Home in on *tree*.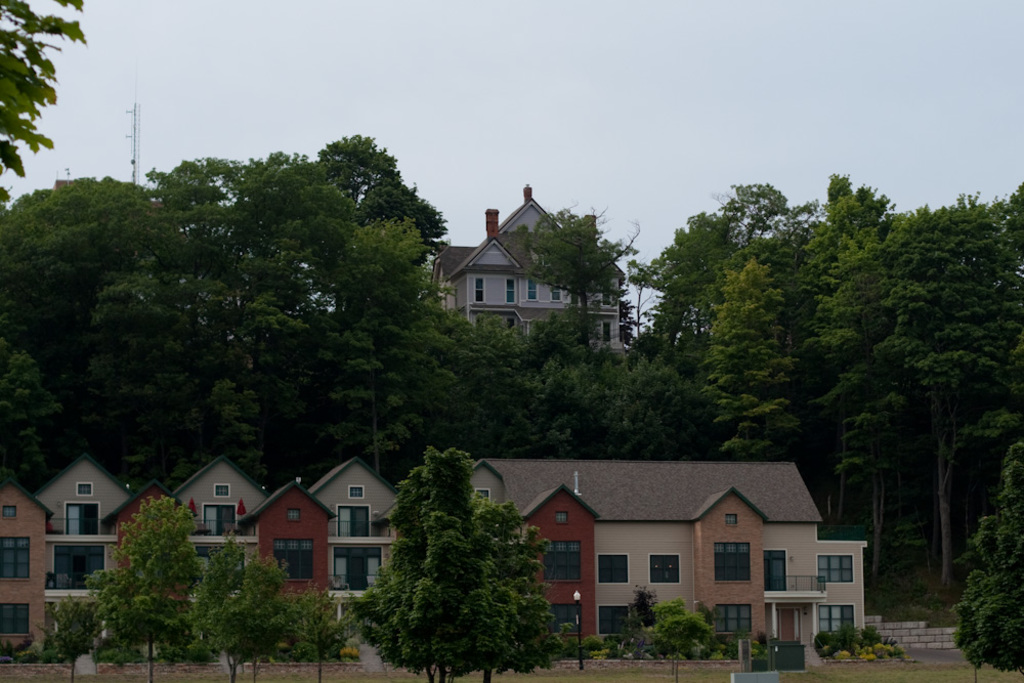
Homed in at select_region(0, 131, 513, 489).
